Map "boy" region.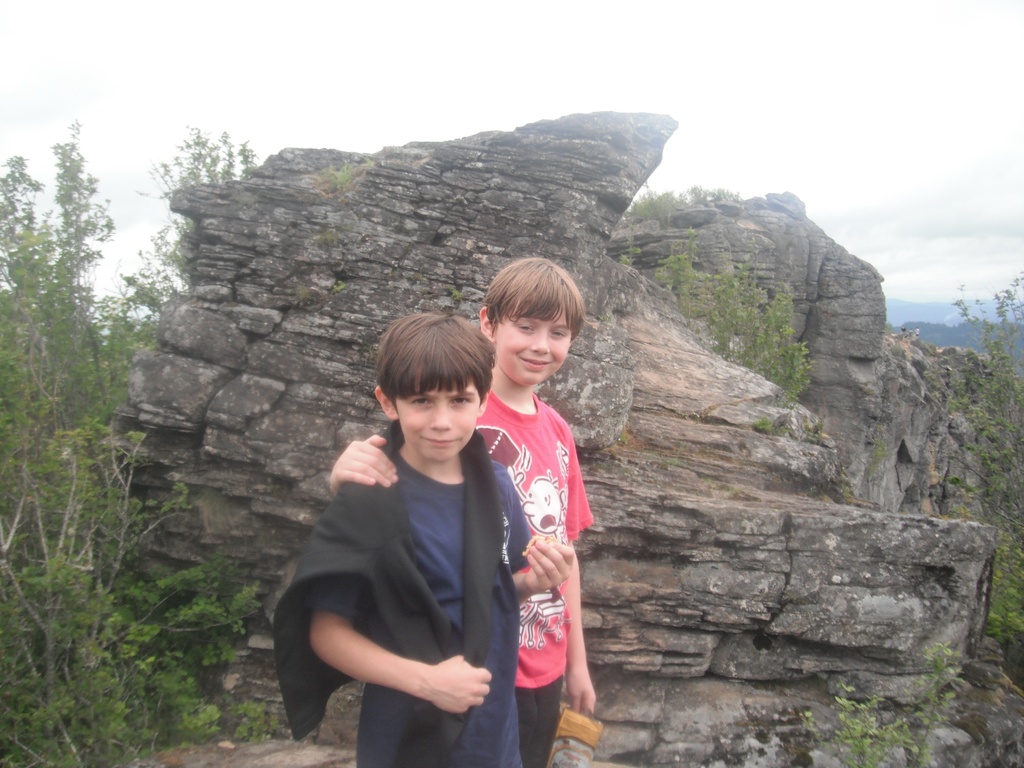
Mapped to left=310, top=312, right=575, bottom=767.
